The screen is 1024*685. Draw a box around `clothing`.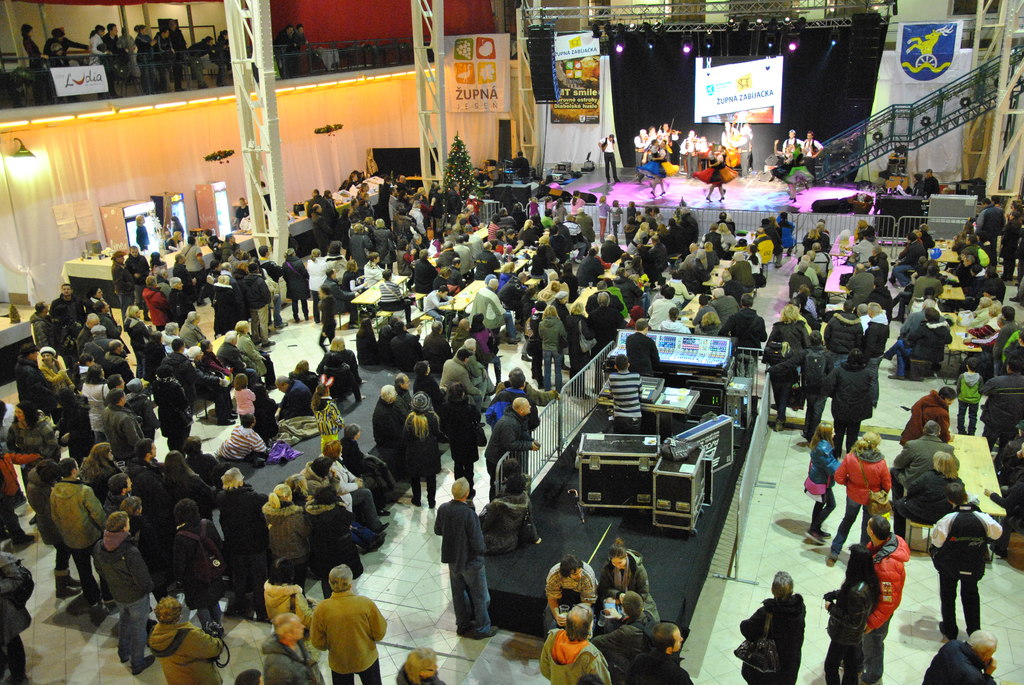
left=889, top=231, right=936, bottom=286.
